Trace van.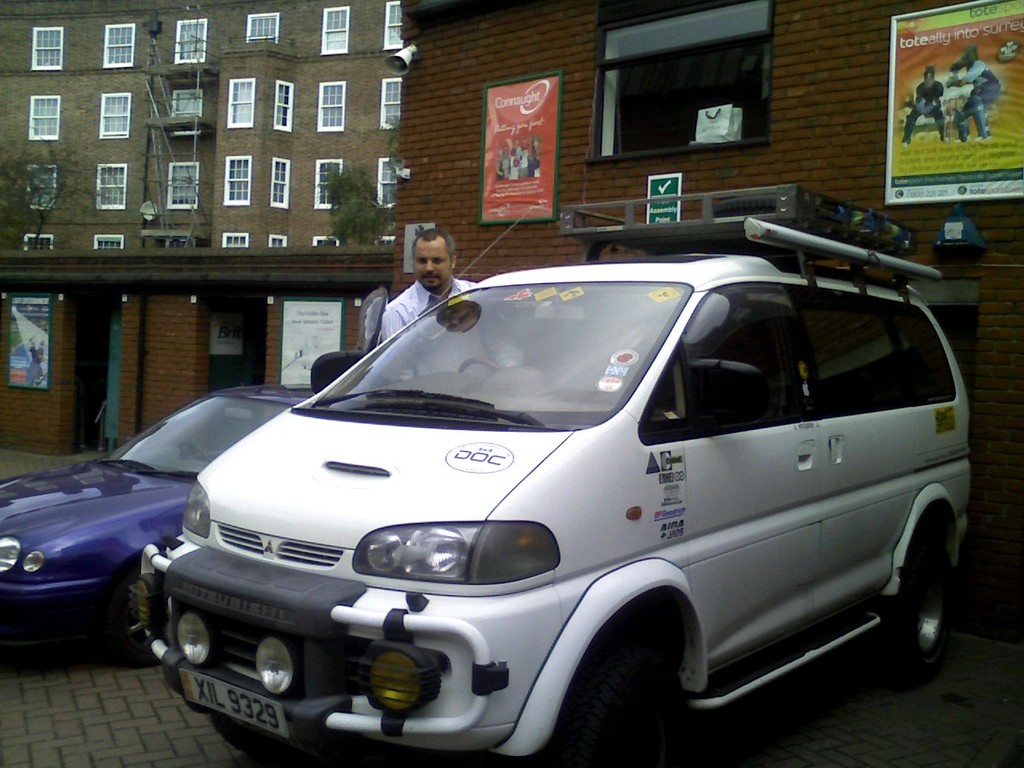
Traced to 135, 182, 971, 767.
